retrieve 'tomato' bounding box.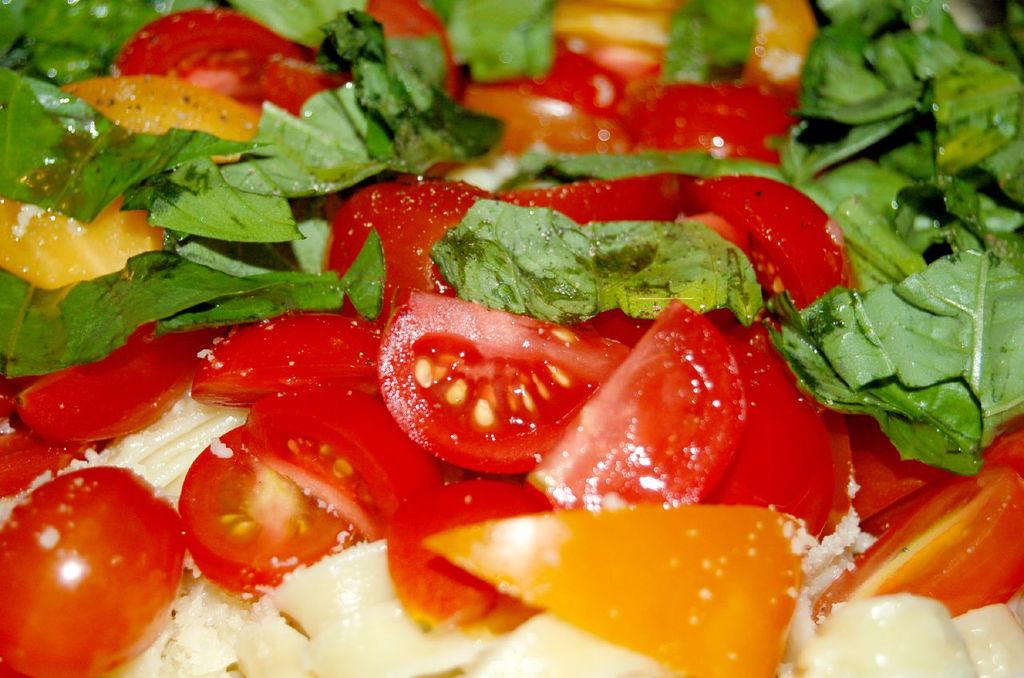
Bounding box: locate(0, 461, 190, 677).
